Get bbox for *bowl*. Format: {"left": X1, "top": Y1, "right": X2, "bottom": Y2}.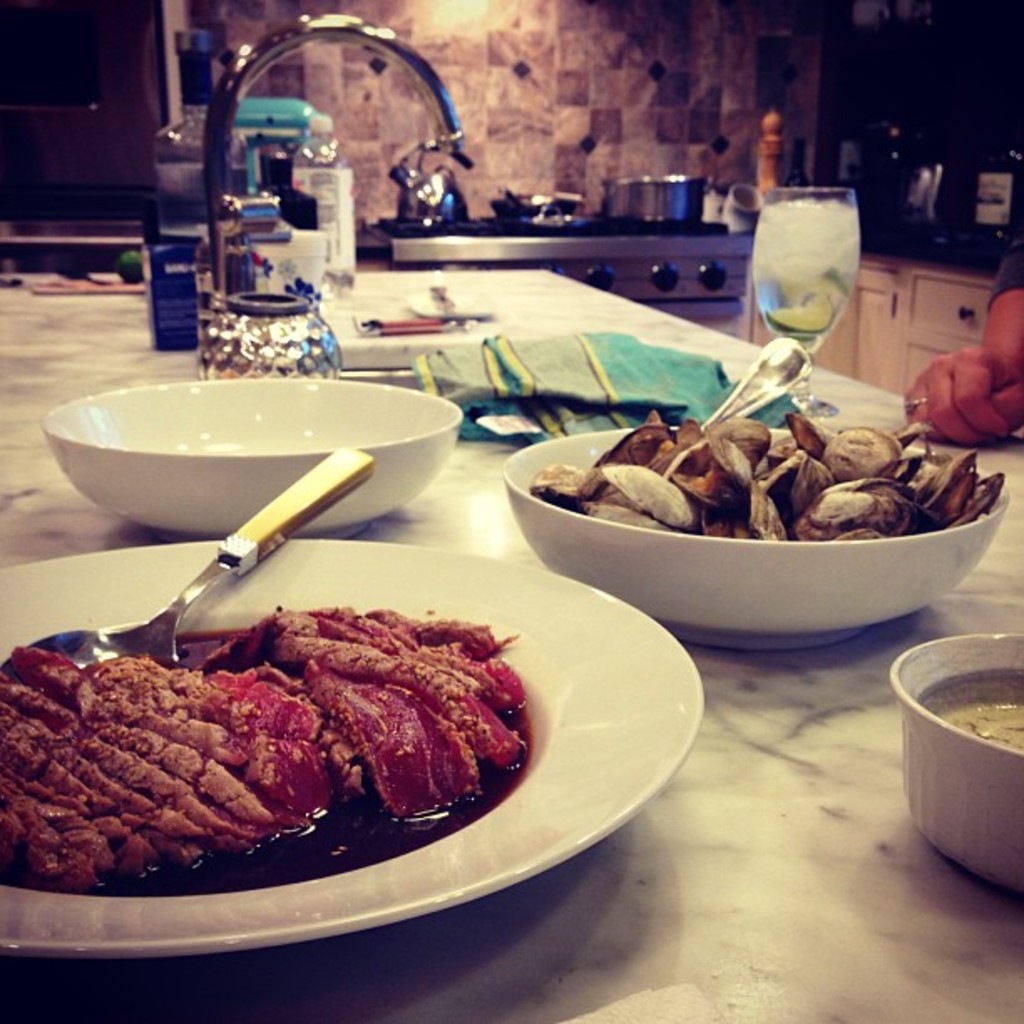
{"left": 890, "top": 634, "right": 1022, "bottom": 890}.
